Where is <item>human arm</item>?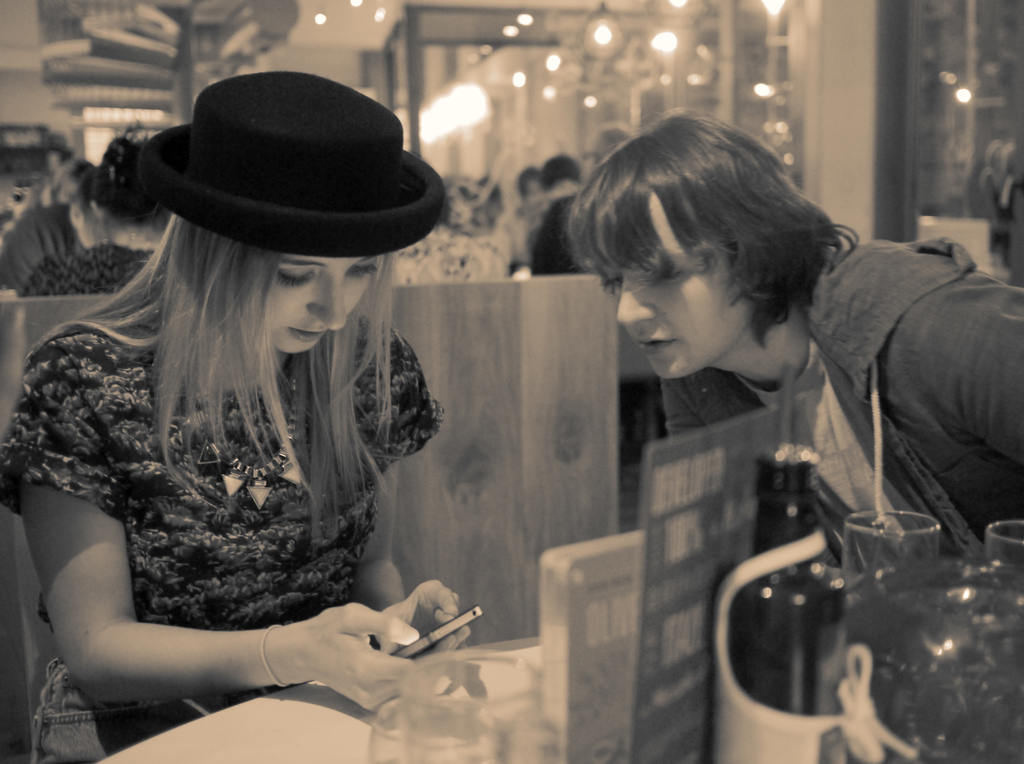
955, 291, 1023, 454.
